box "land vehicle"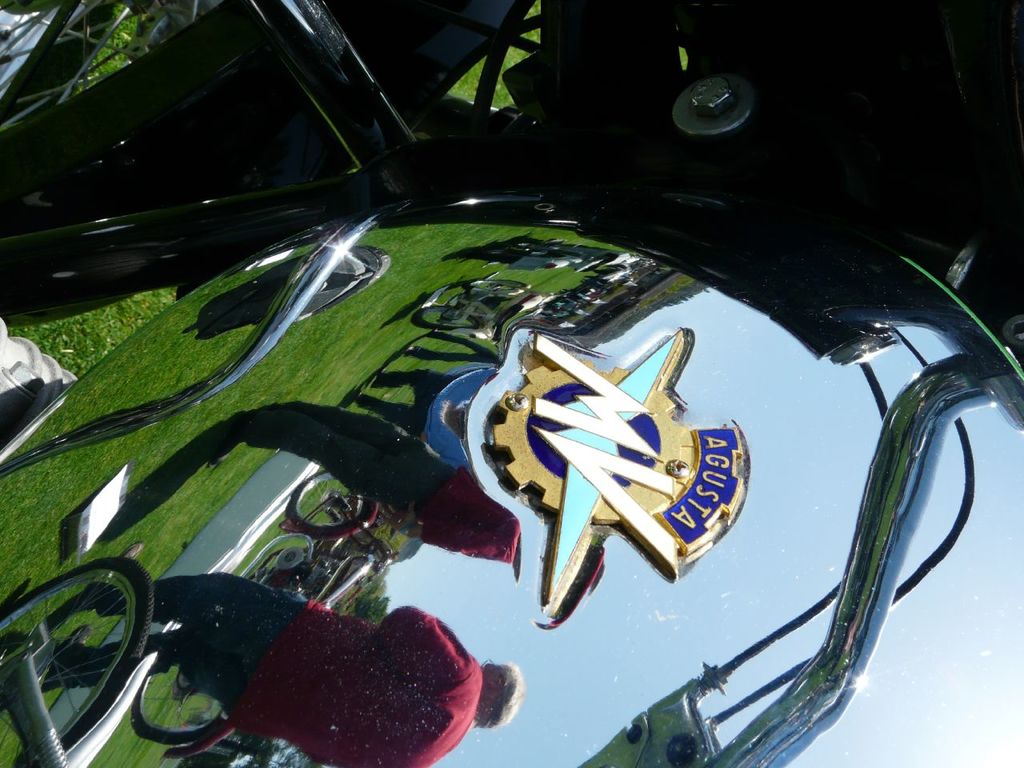
bbox=(0, 548, 162, 767)
